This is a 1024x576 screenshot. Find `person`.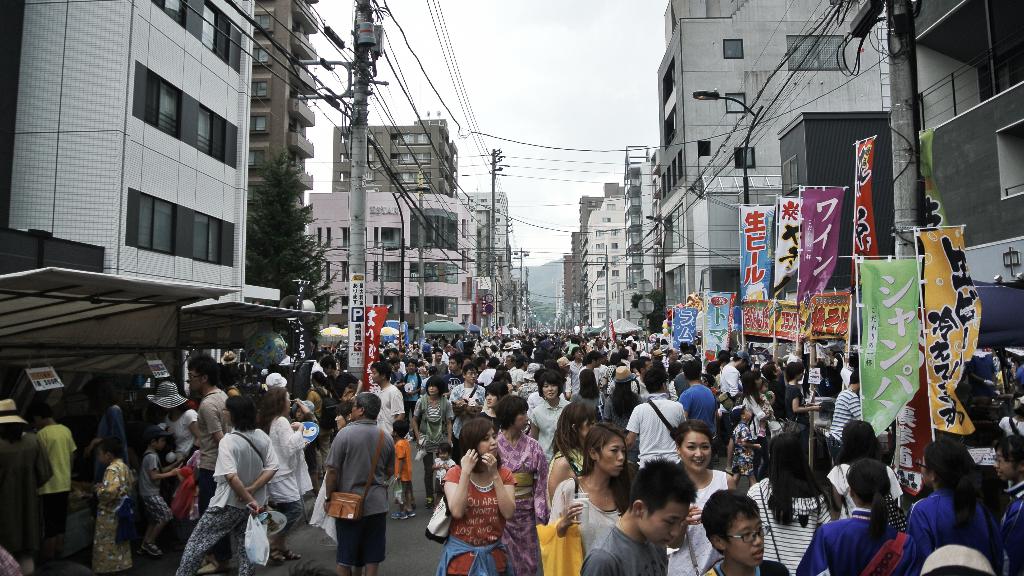
Bounding box: <box>584,452,701,575</box>.
